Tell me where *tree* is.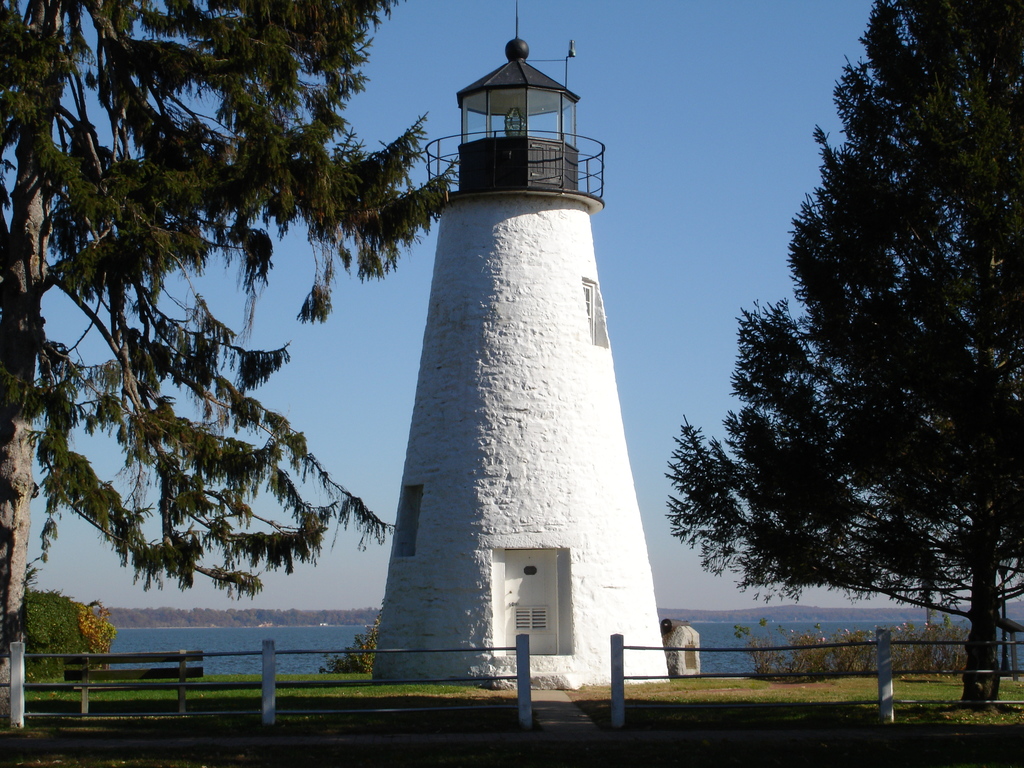
*tree* is at Rect(0, 0, 456, 737).
